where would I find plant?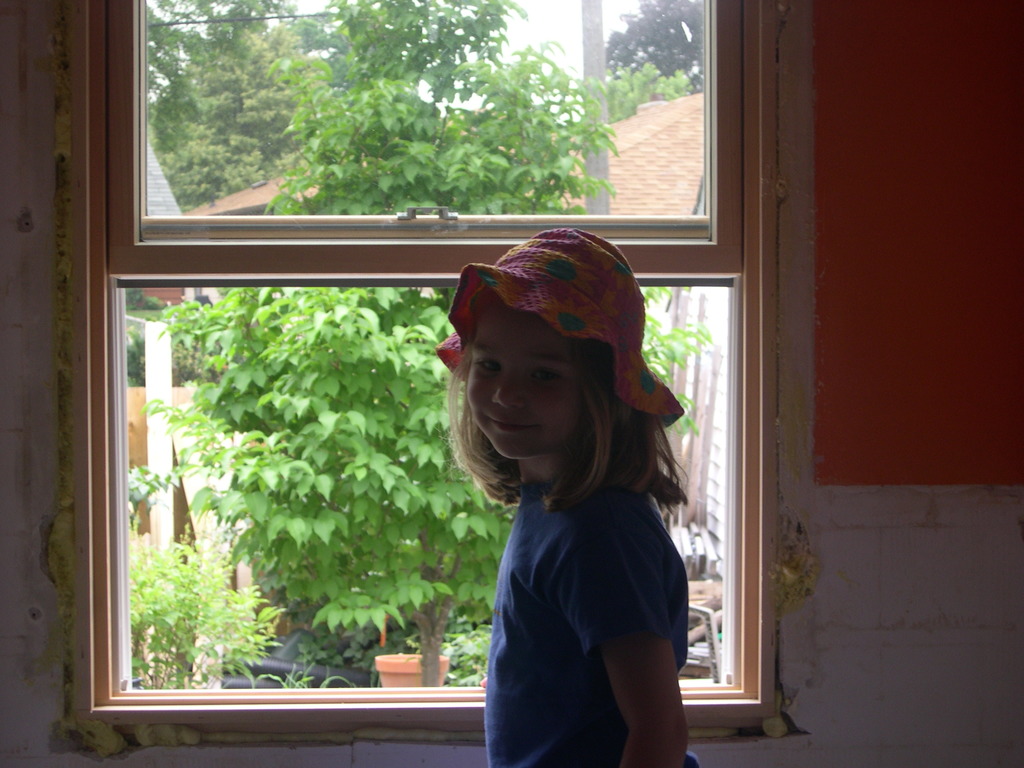
At [411,605,490,696].
